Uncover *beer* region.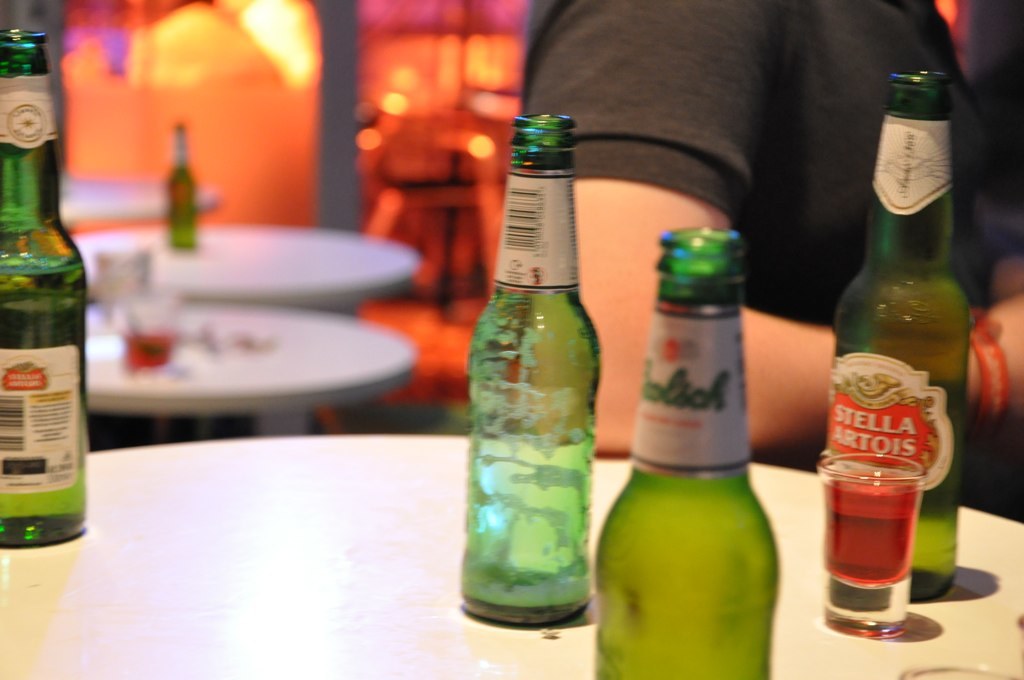
Uncovered: l=462, t=112, r=600, b=635.
